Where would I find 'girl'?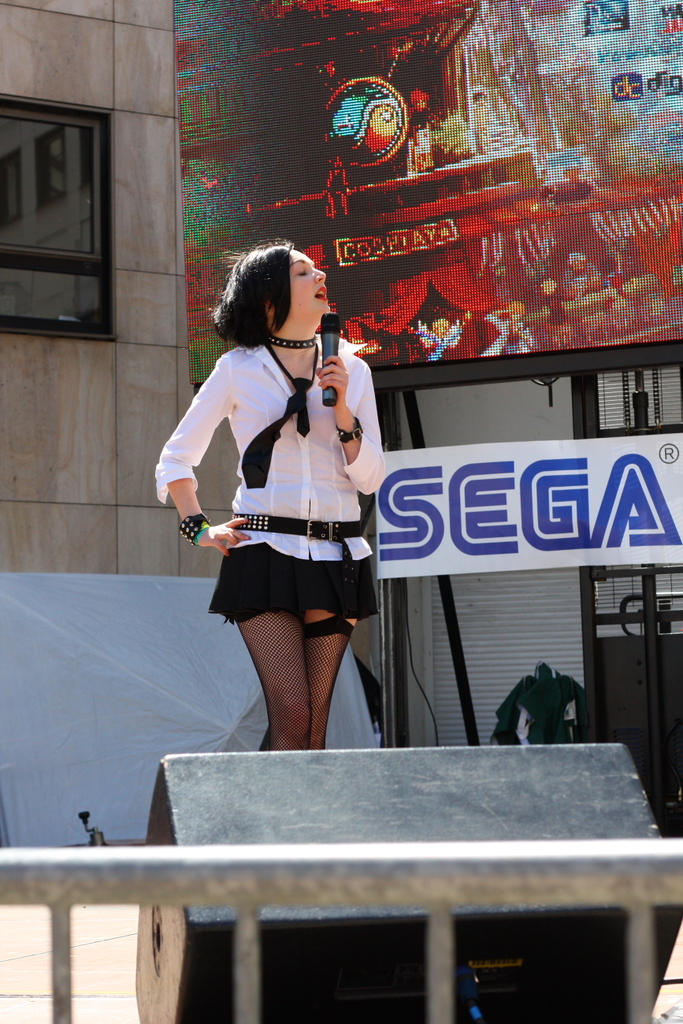
At [154, 240, 388, 748].
